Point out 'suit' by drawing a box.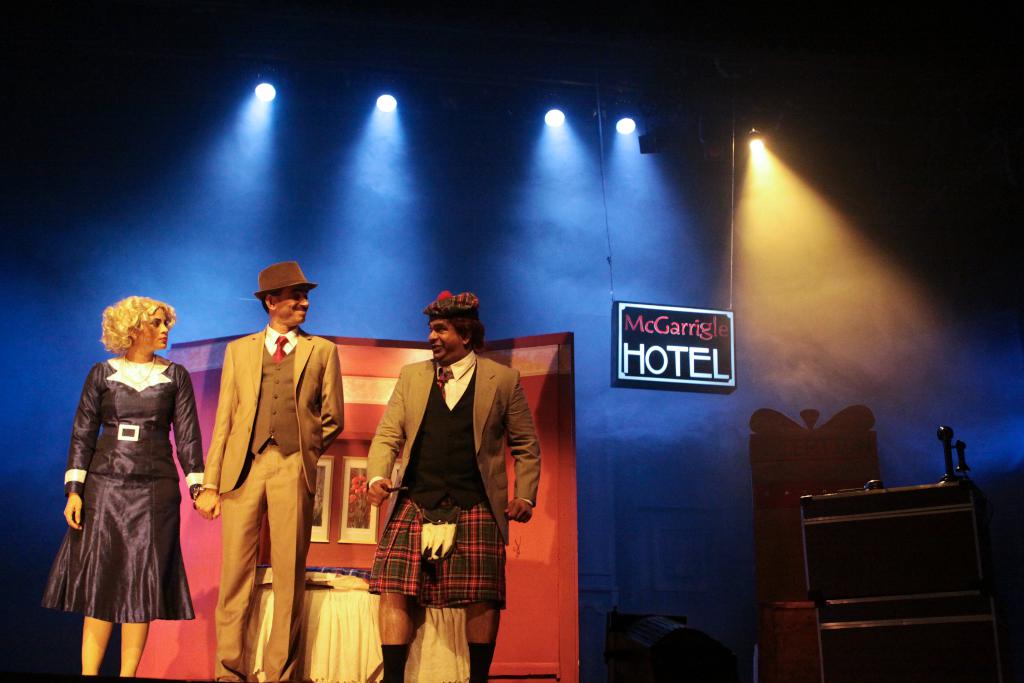
365, 346, 543, 543.
